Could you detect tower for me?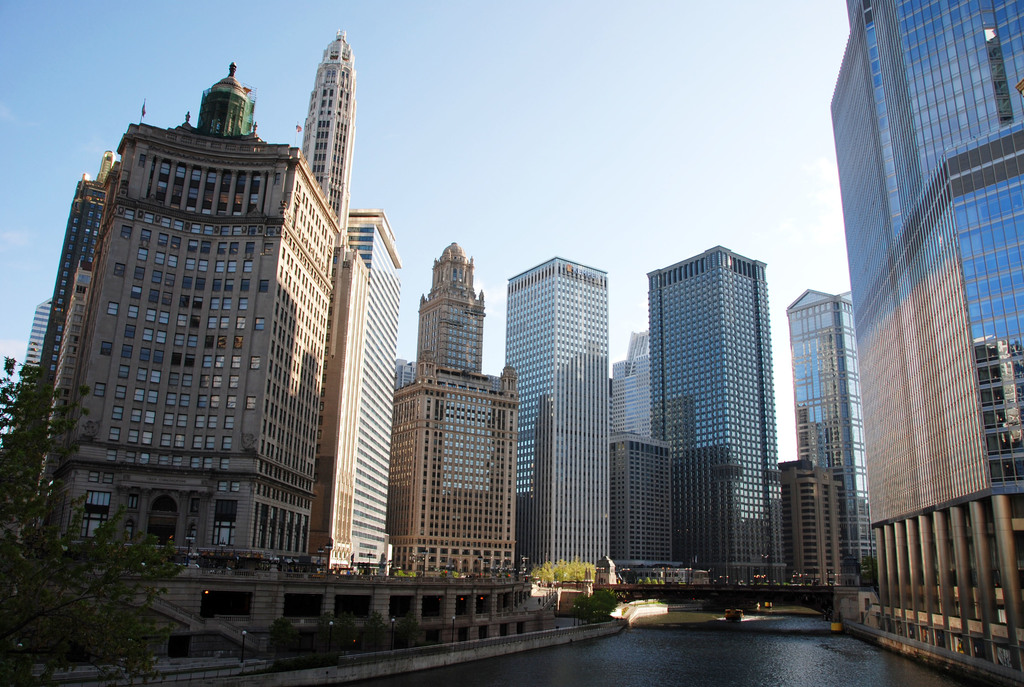
Detection result: [left=609, top=436, right=673, bottom=583].
